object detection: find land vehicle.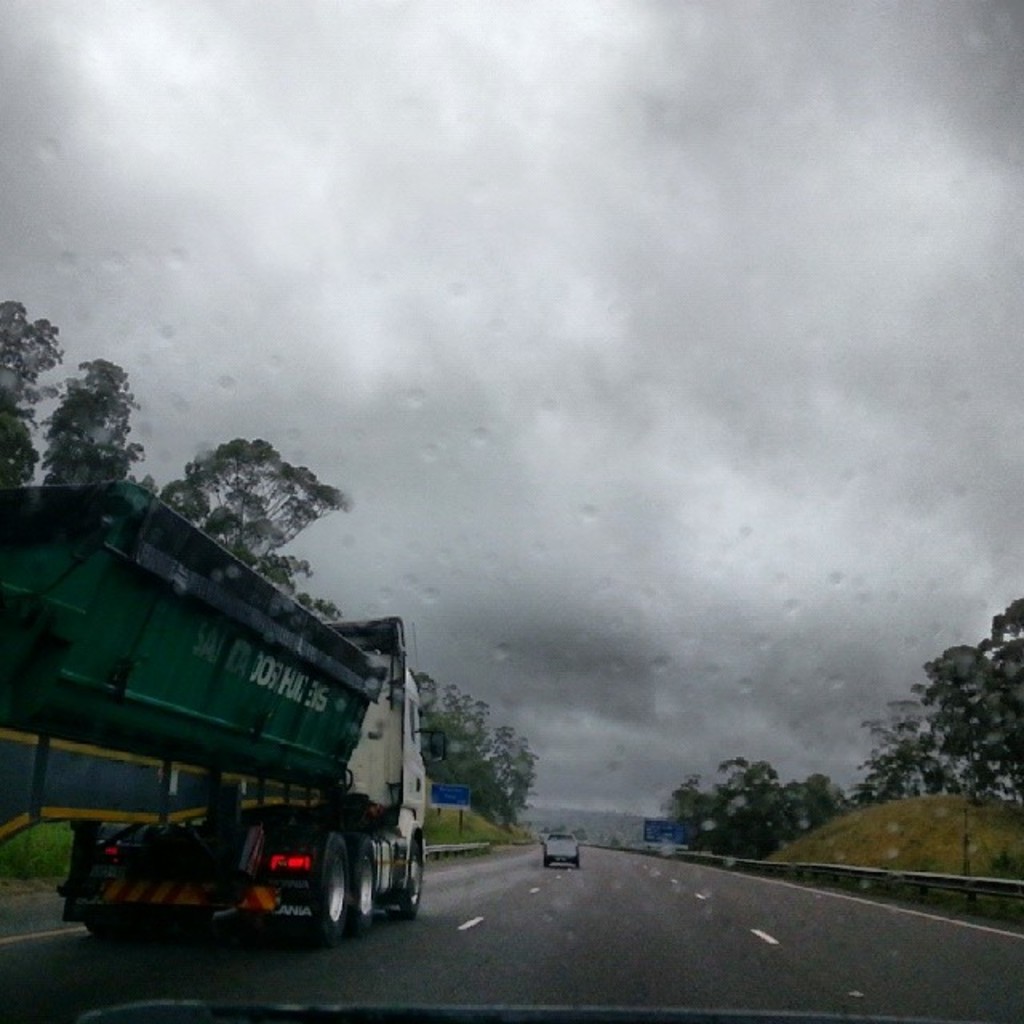
[549,838,581,862].
